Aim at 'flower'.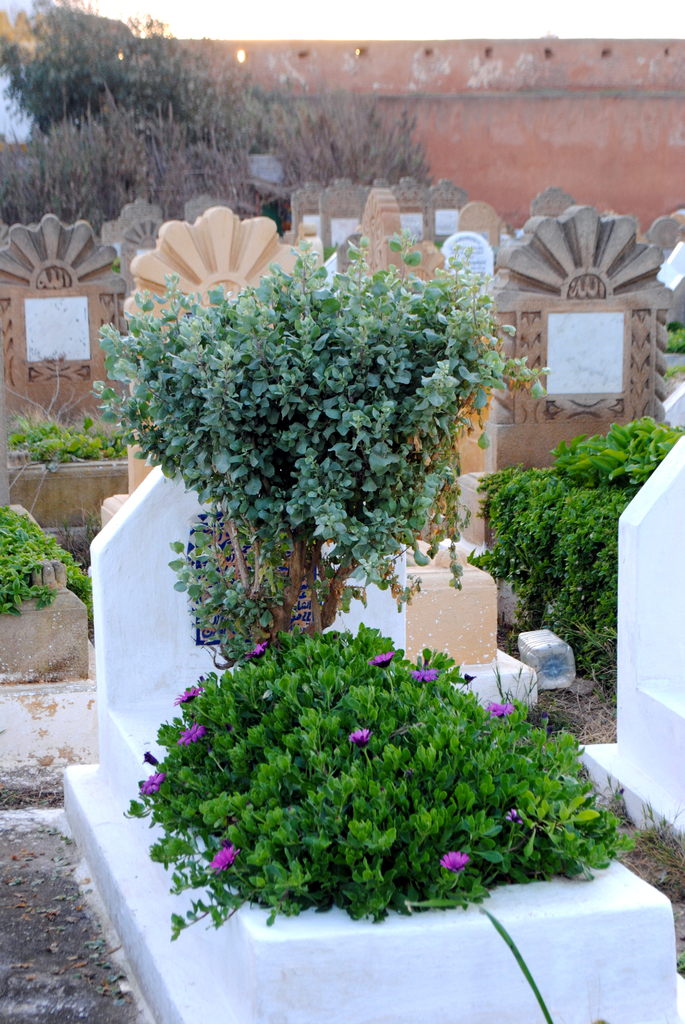
Aimed at rect(484, 702, 513, 721).
